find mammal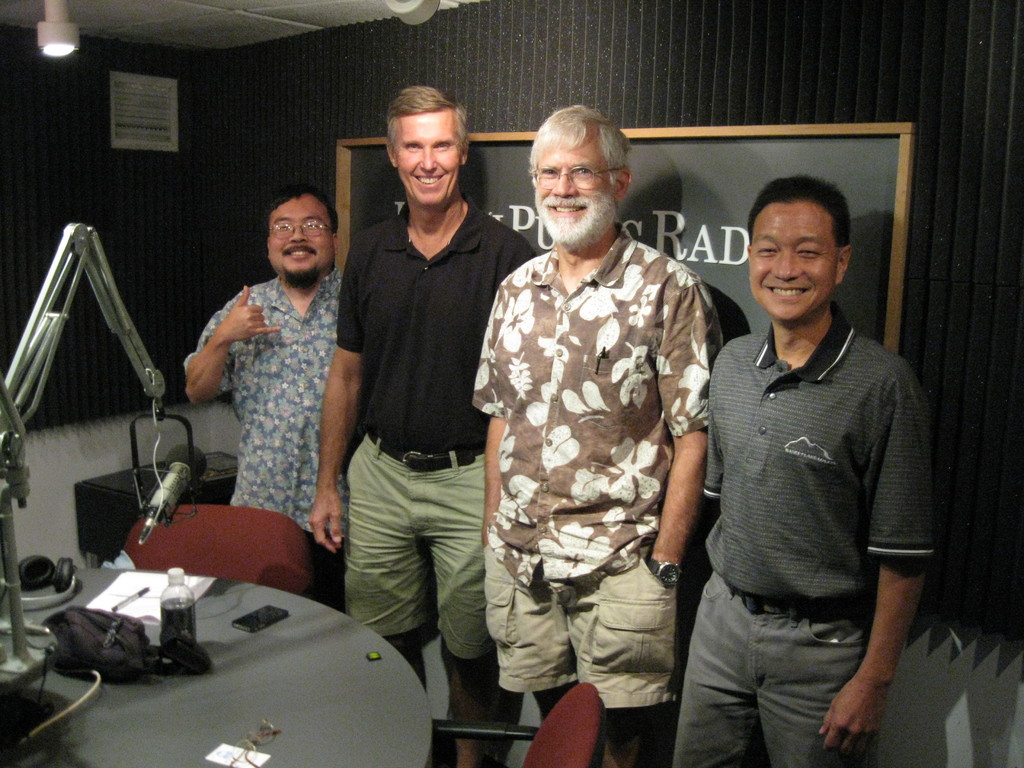
179/191/362/614
